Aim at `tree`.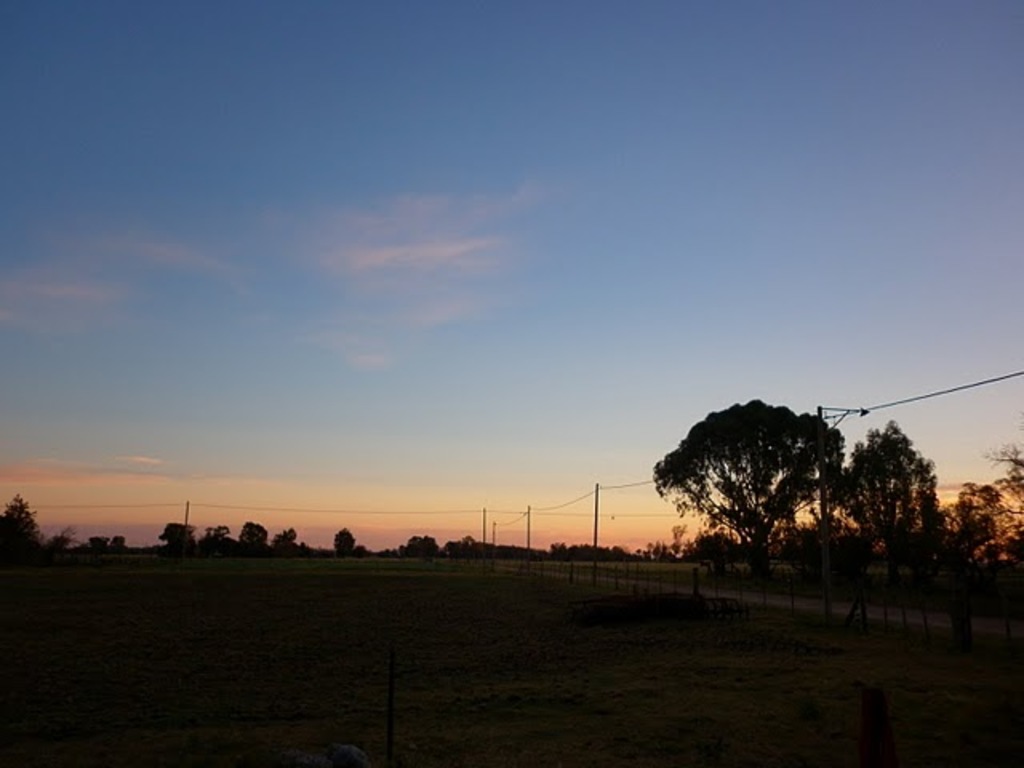
Aimed at <region>654, 387, 890, 592</region>.
